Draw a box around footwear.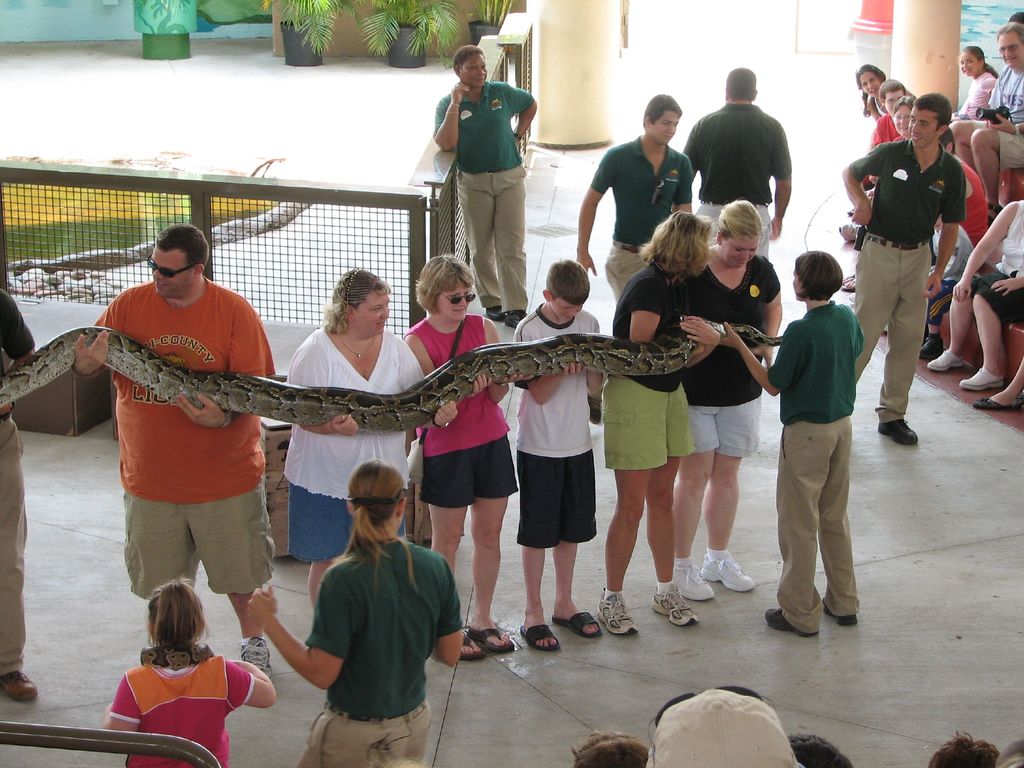
927, 349, 972, 371.
